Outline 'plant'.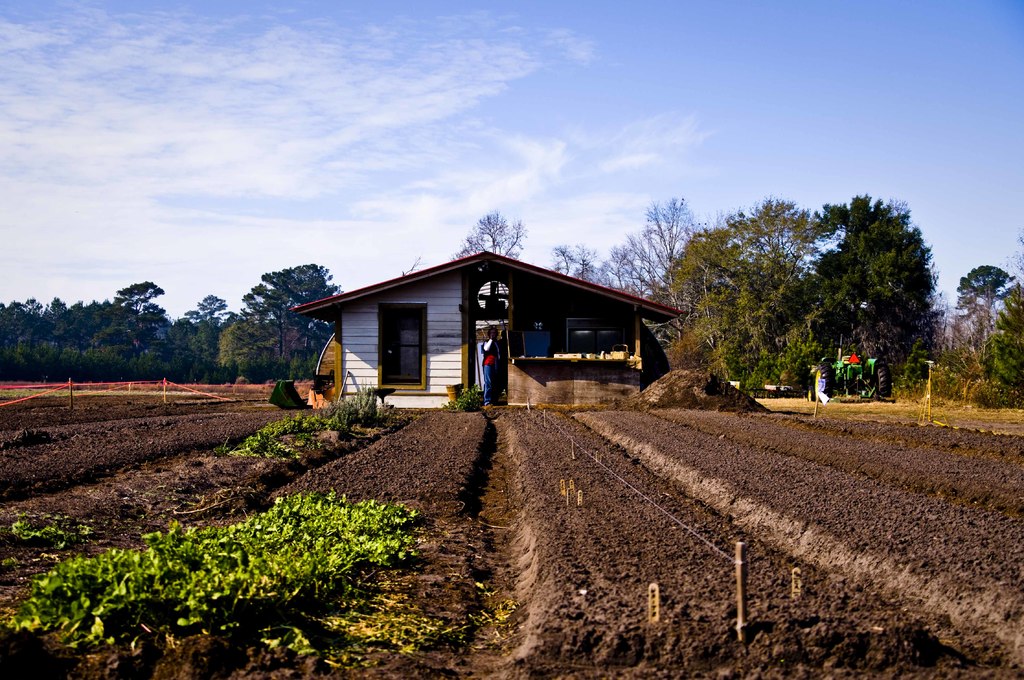
Outline: rect(259, 619, 328, 660).
